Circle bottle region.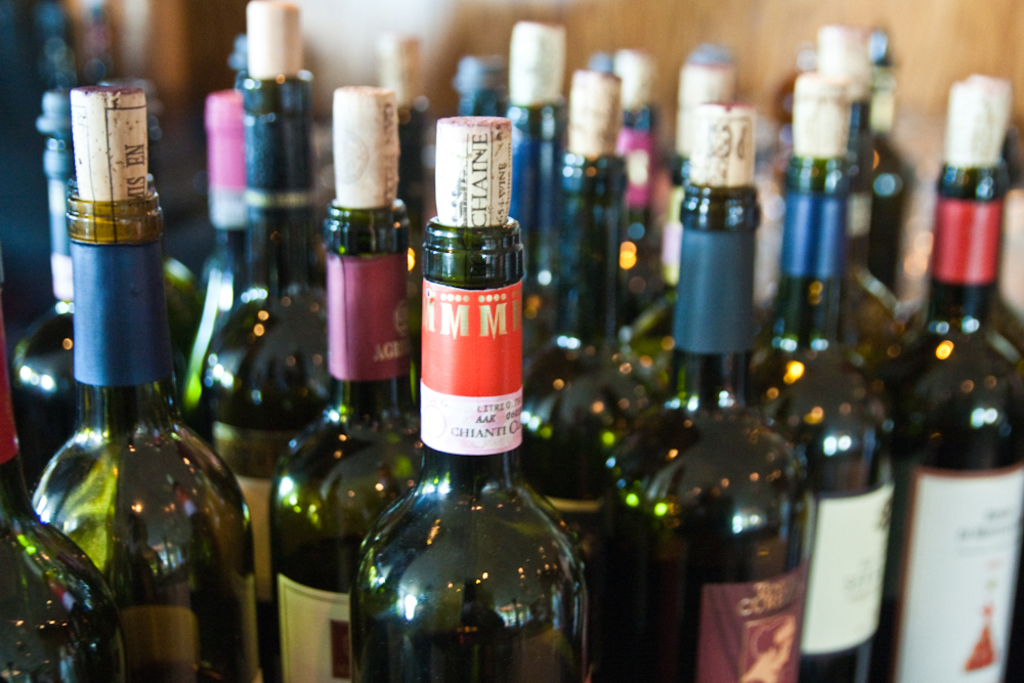
Region: detection(179, 79, 255, 431).
